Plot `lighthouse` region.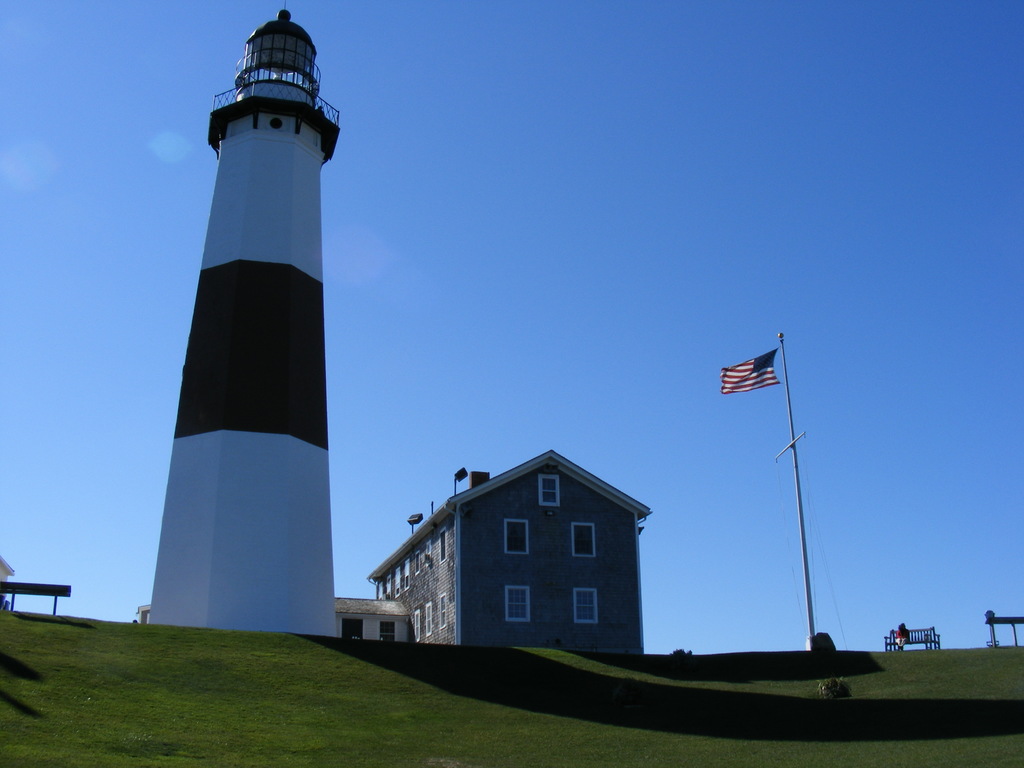
Plotted at region(147, 0, 339, 639).
